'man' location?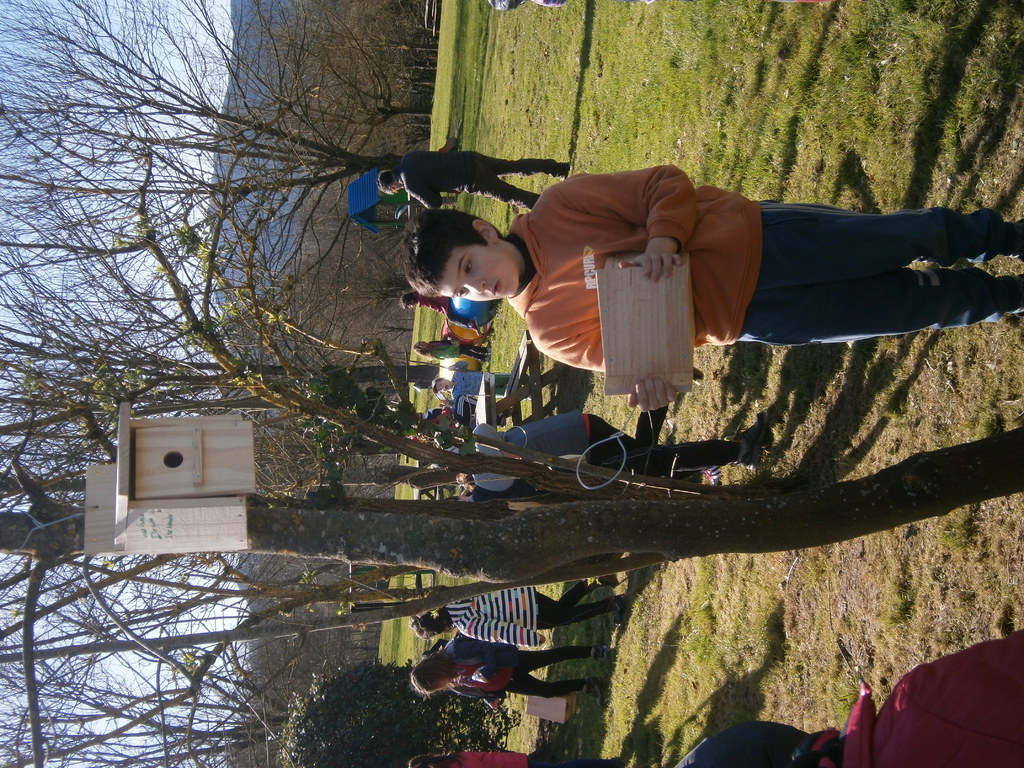
[443, 412, 763, 500]
